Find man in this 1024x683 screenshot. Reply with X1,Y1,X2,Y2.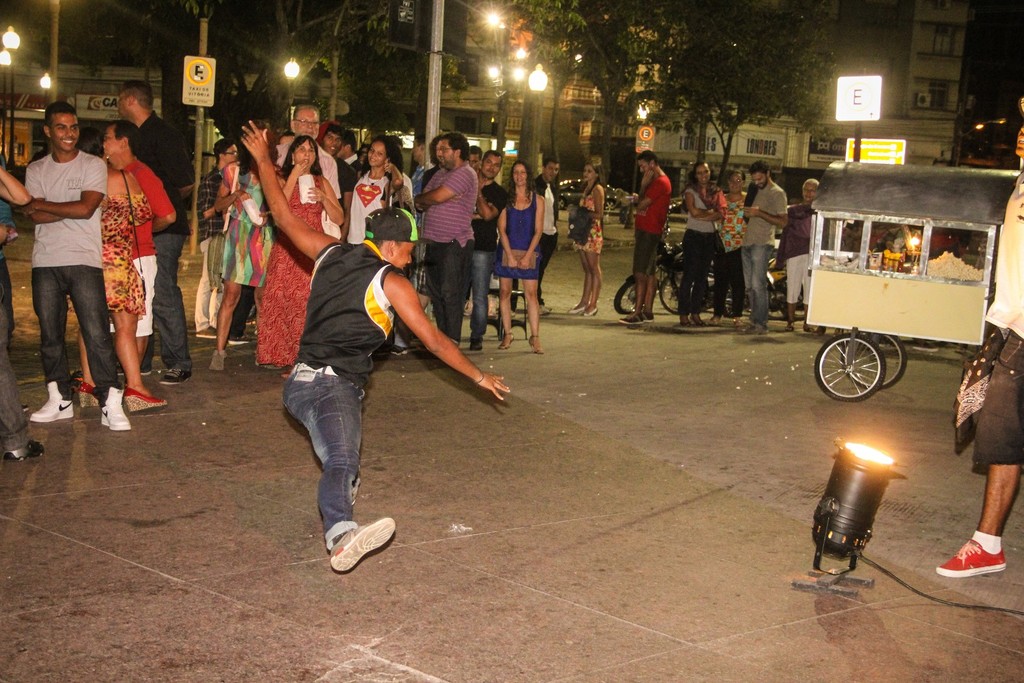
272,103,344,199.
